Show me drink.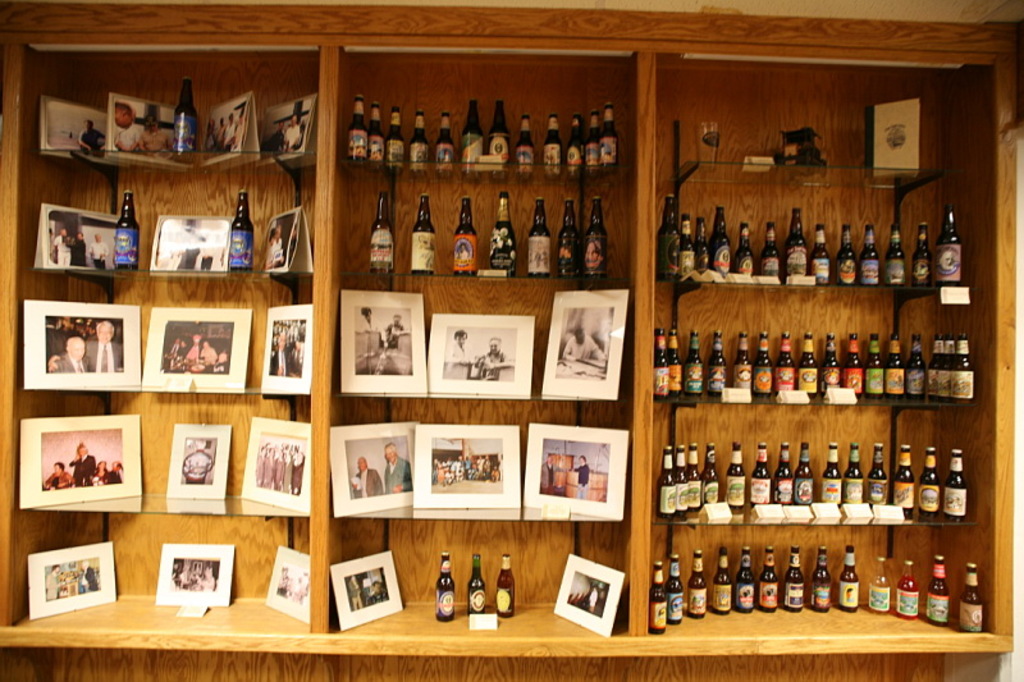
drink is here: 709,209,731,278.
